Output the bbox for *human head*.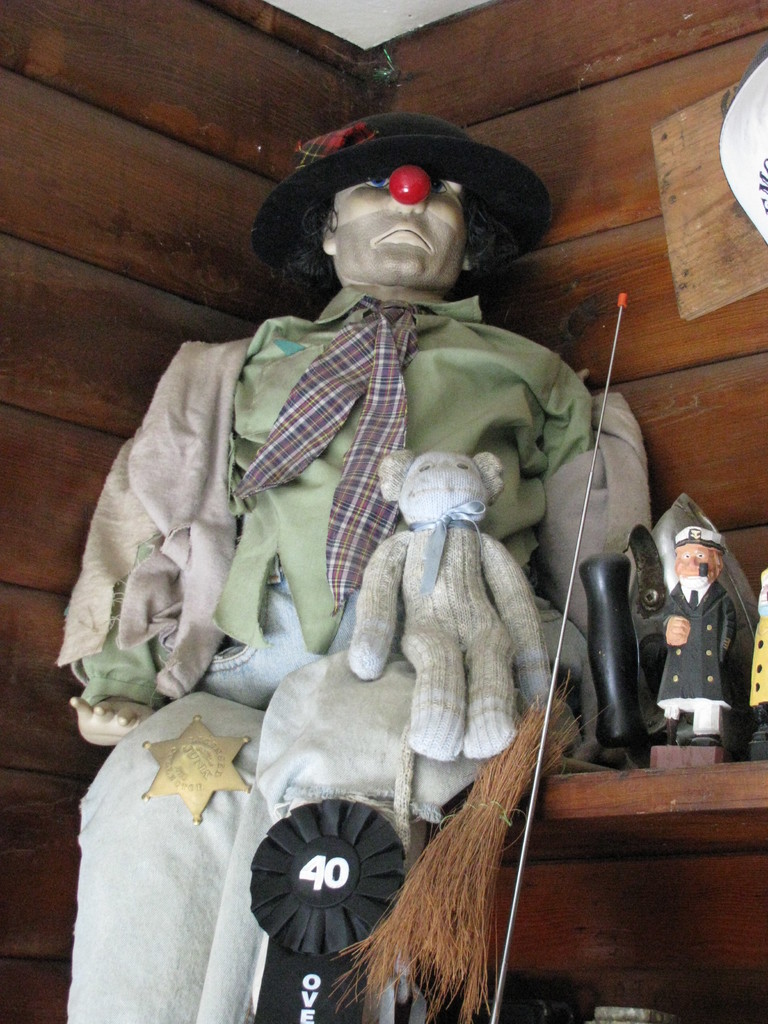
pyautogui.locateOnScreen(252, 117, 526, 300).
